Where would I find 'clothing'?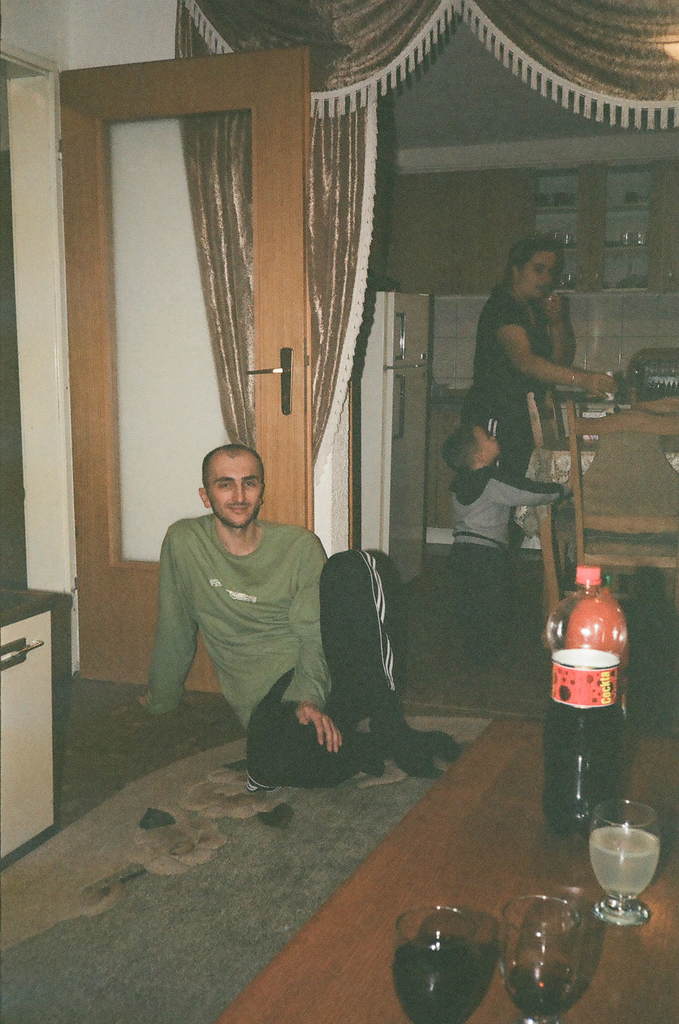
At 458 274 558 561.
